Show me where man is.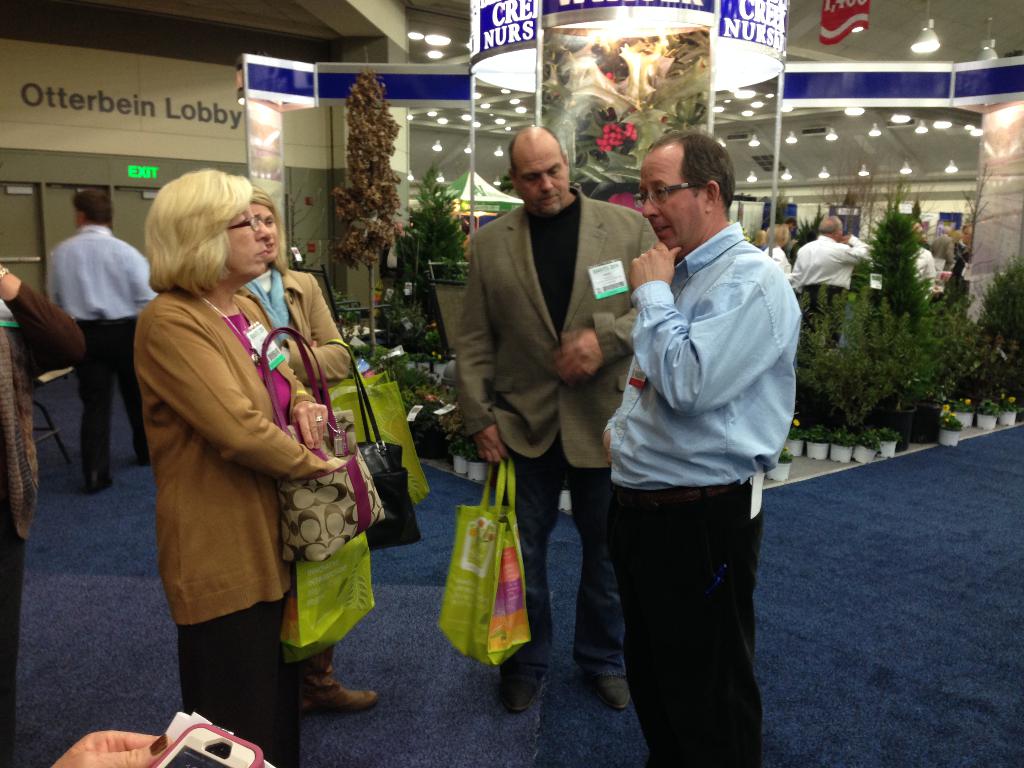
man is at [452,125,663,717].
